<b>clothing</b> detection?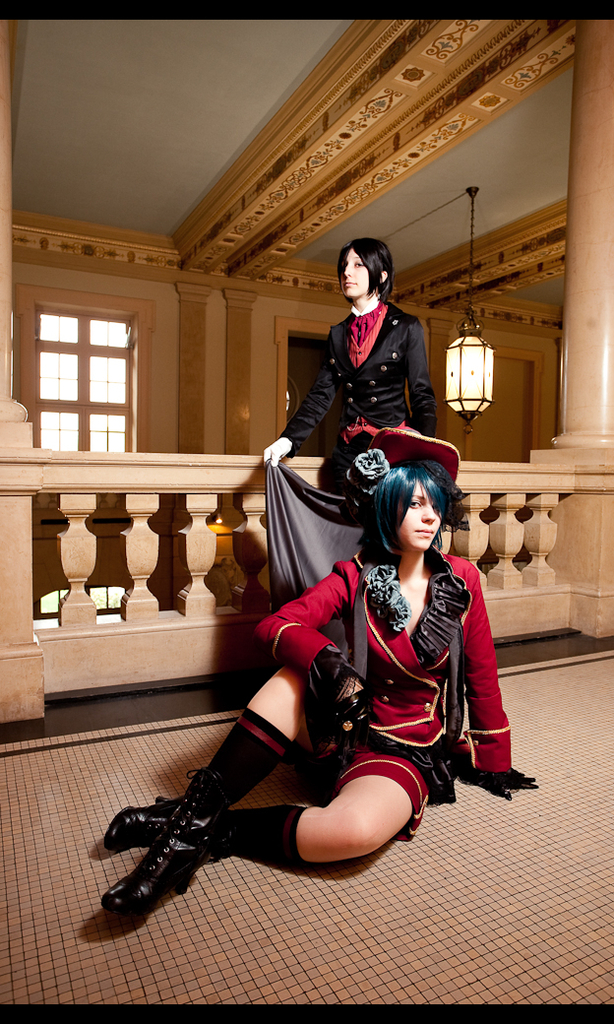
x1=281 y1=301 x2=402 y2=521
